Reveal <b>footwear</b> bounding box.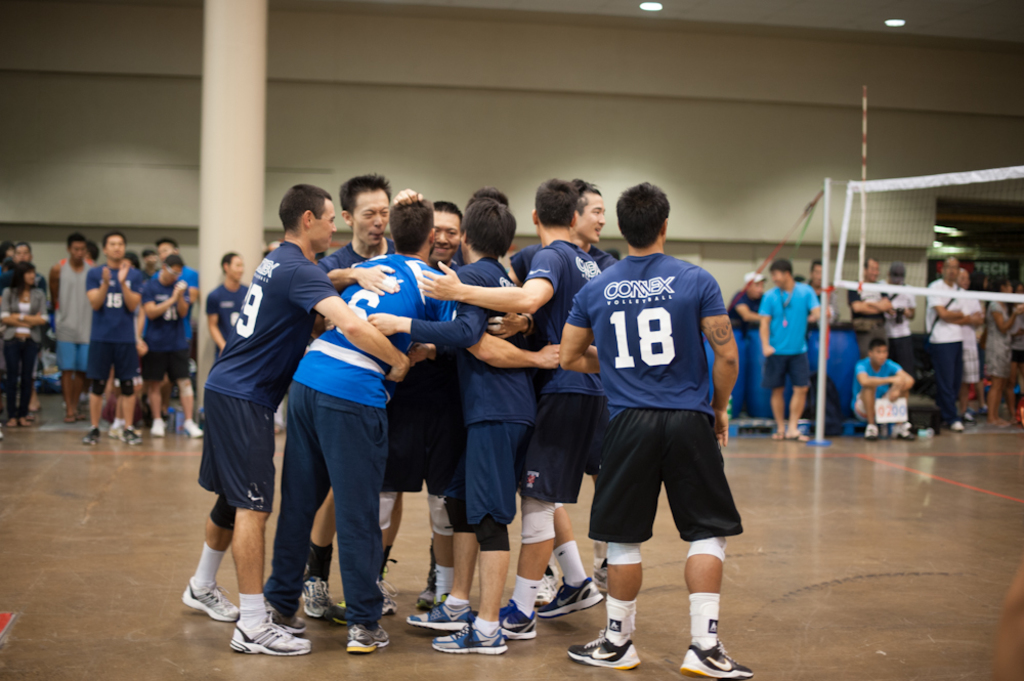
Revealed: BBox(417, 546, 441, 613).
